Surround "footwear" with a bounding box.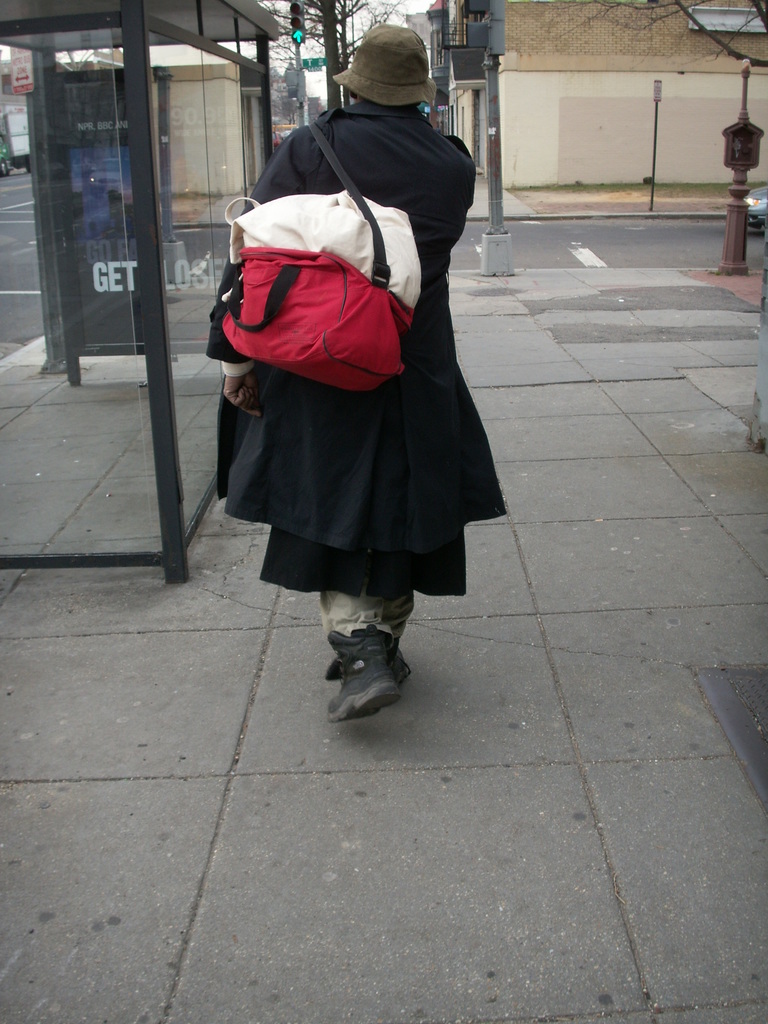
{"left": 385, "top": 644, "right": 415, "bottom": 688}.
